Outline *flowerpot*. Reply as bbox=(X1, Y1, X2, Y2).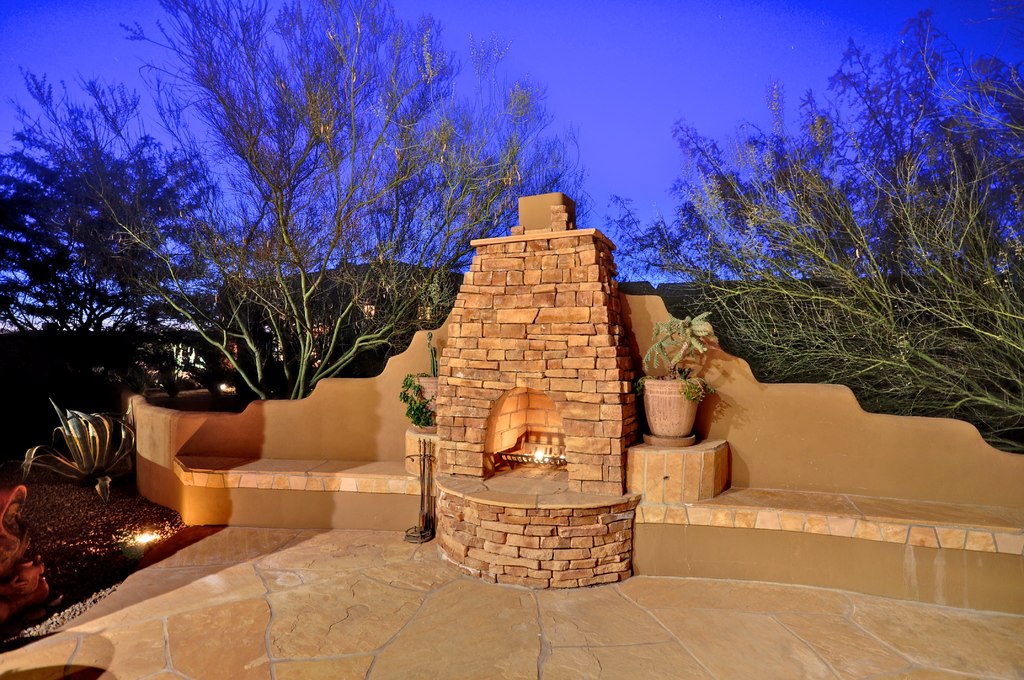
bbox=(641, 378, 703, 440).
